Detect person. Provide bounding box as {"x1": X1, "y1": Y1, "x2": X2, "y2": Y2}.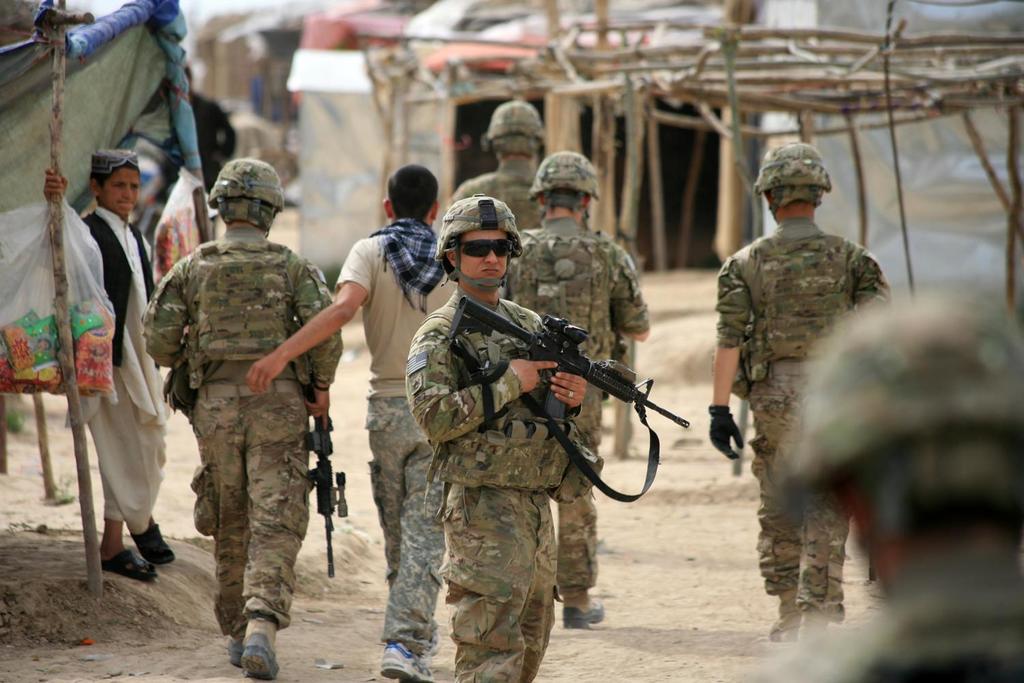
{"x1": 240, "y1": 158, "x2": 460, "y2": 682}.
